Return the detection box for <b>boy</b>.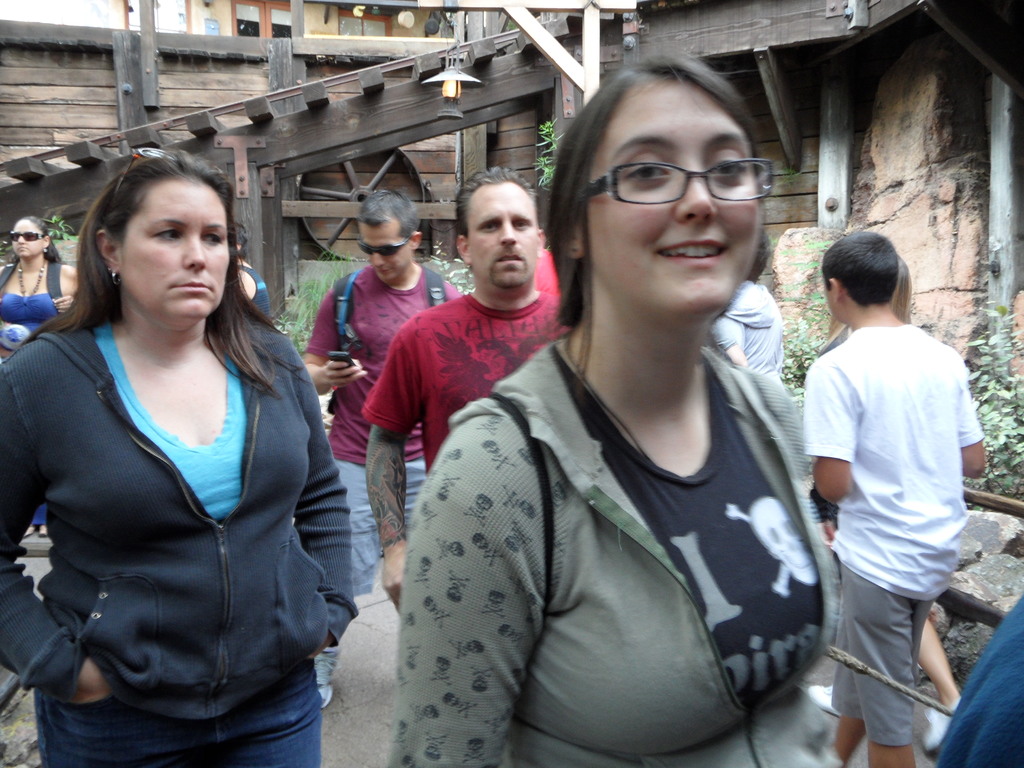
{"x1": 803, "y1": 227, "x2": 984, "y2": 767}.
